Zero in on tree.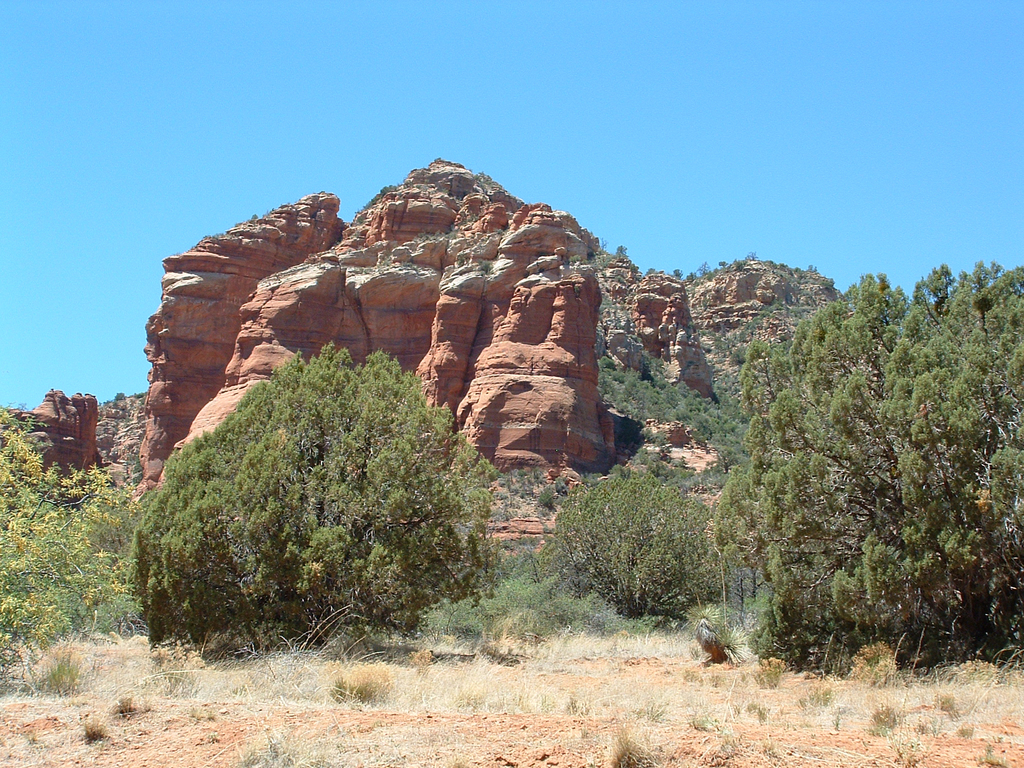
Zeroed in: box(124, 335, 502, 660).
